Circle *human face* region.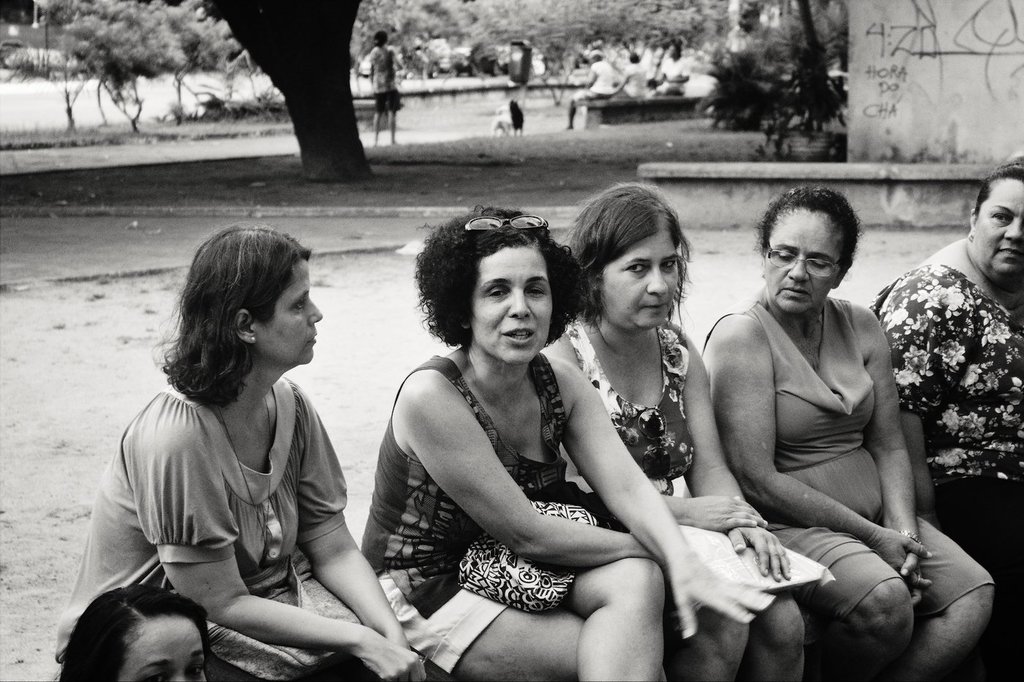
Region: box(251, 263, 320, 365).
